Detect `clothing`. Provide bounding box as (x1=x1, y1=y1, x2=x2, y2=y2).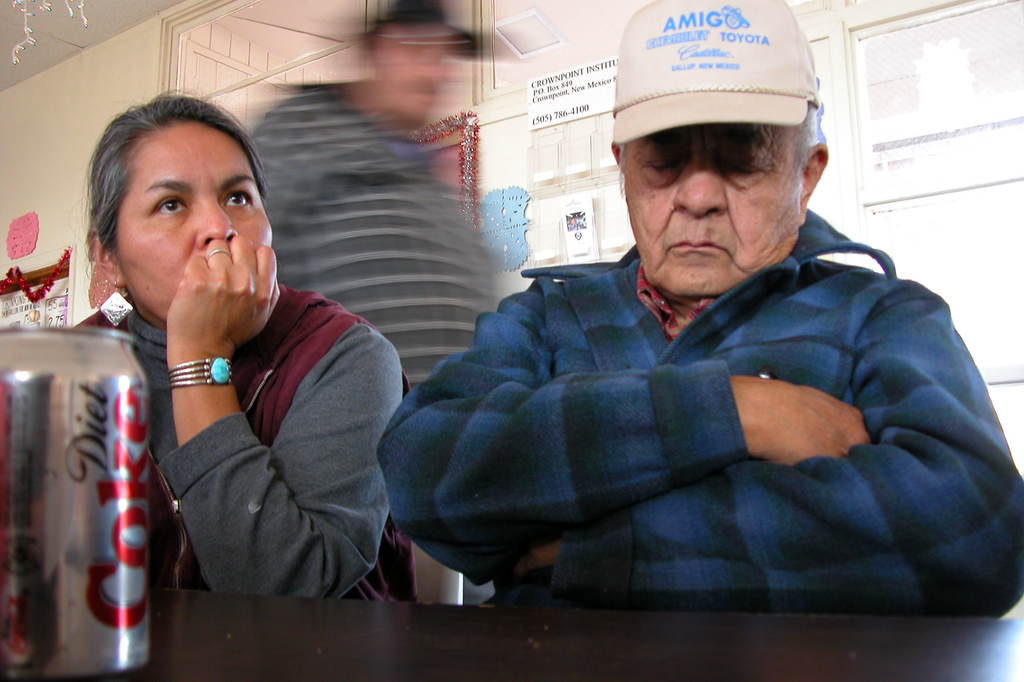
(x1=249, y1=79, x2=514, y2=390).
